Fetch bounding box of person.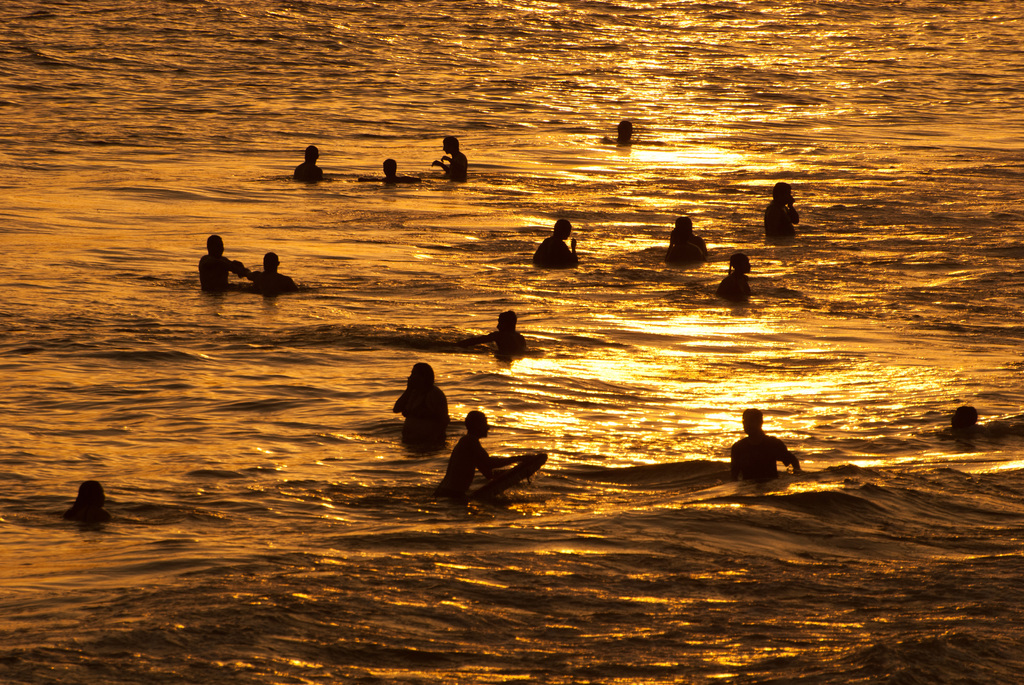
Bbox: left=421, top=132, right=468, bottom=184.
